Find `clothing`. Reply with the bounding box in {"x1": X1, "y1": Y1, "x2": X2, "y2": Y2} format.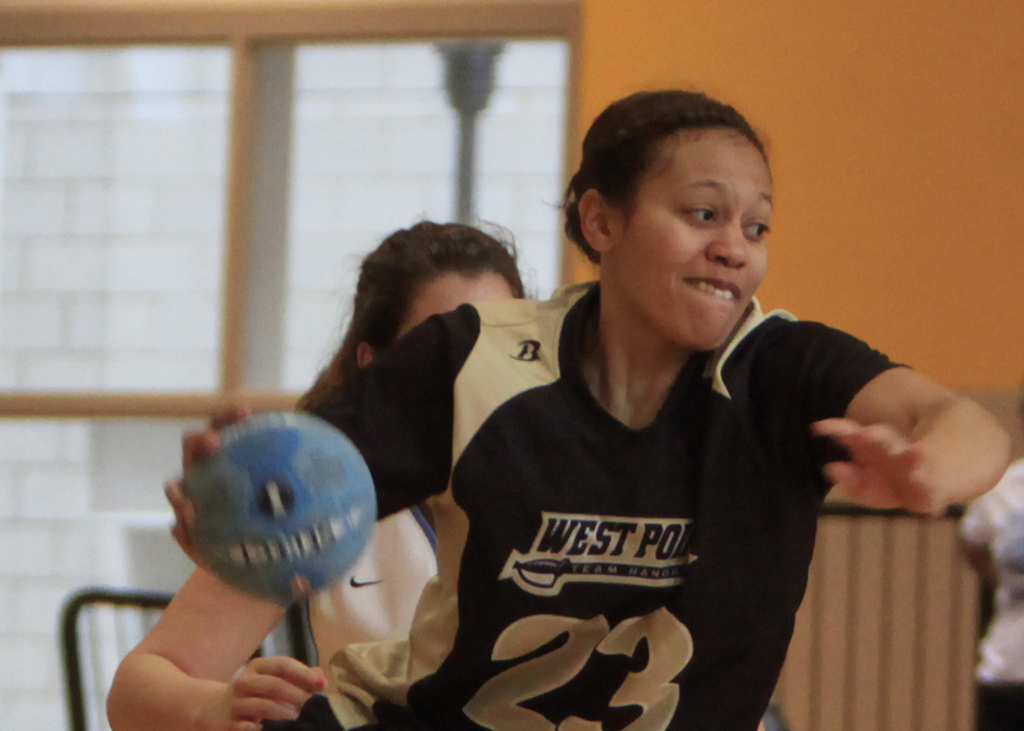
{"x1": 333, "y1": 208, "x2": 934, "y2": 719}.
